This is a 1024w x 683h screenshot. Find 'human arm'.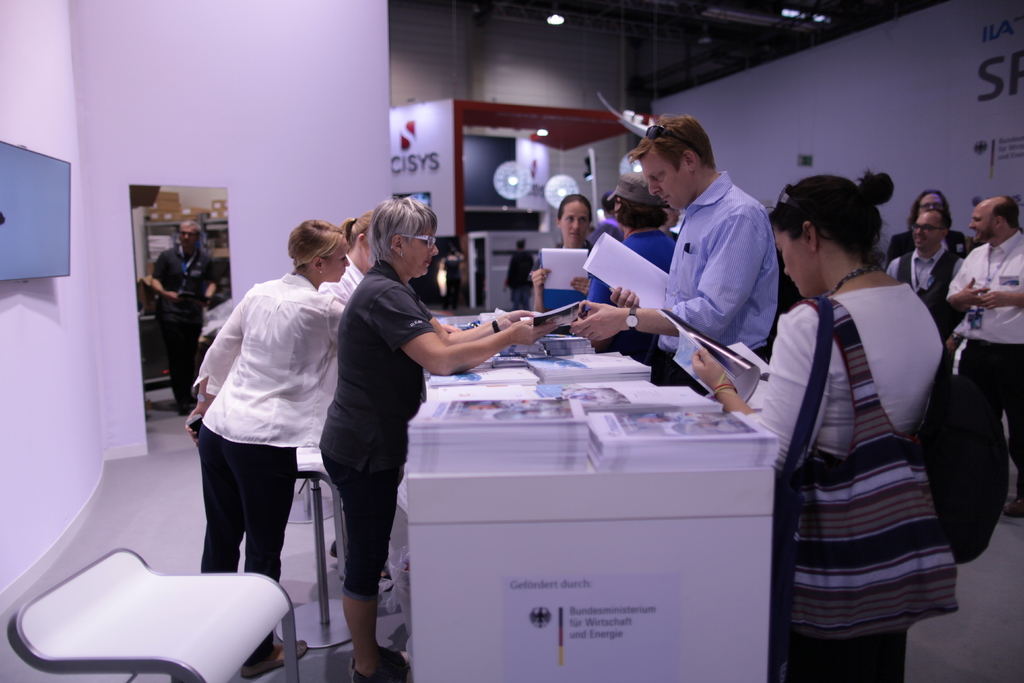
Bounding box: x1=677, y1=302, x2=822, y2=438.
